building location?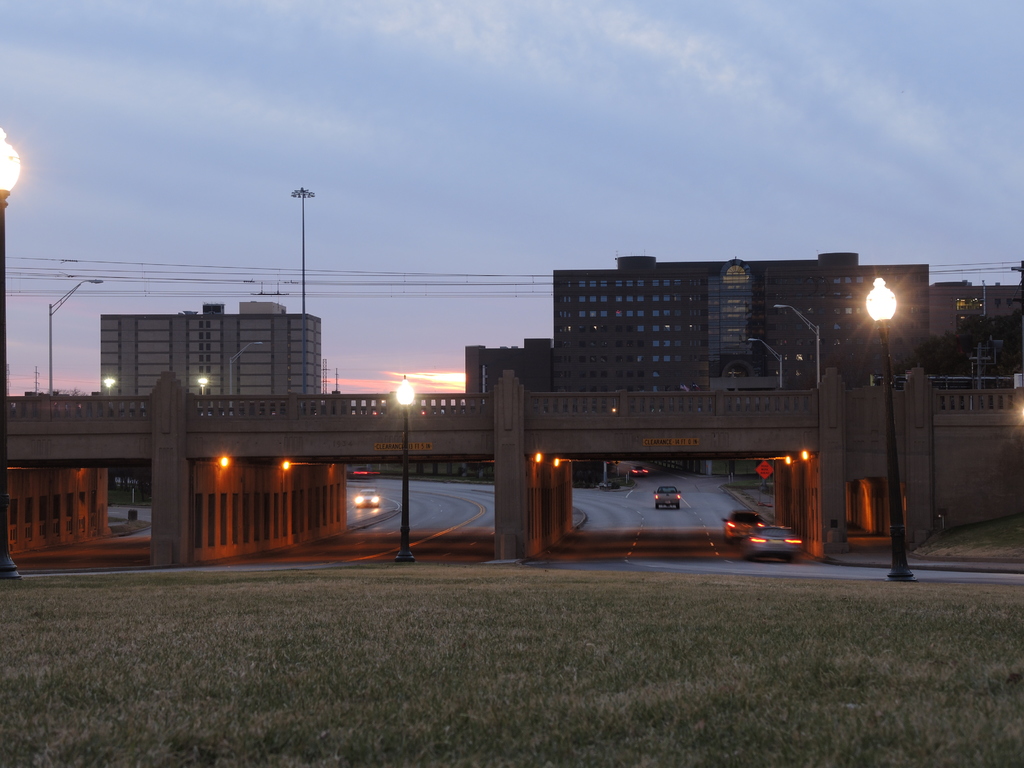
left=469, top=335, right=547, bottom=406
